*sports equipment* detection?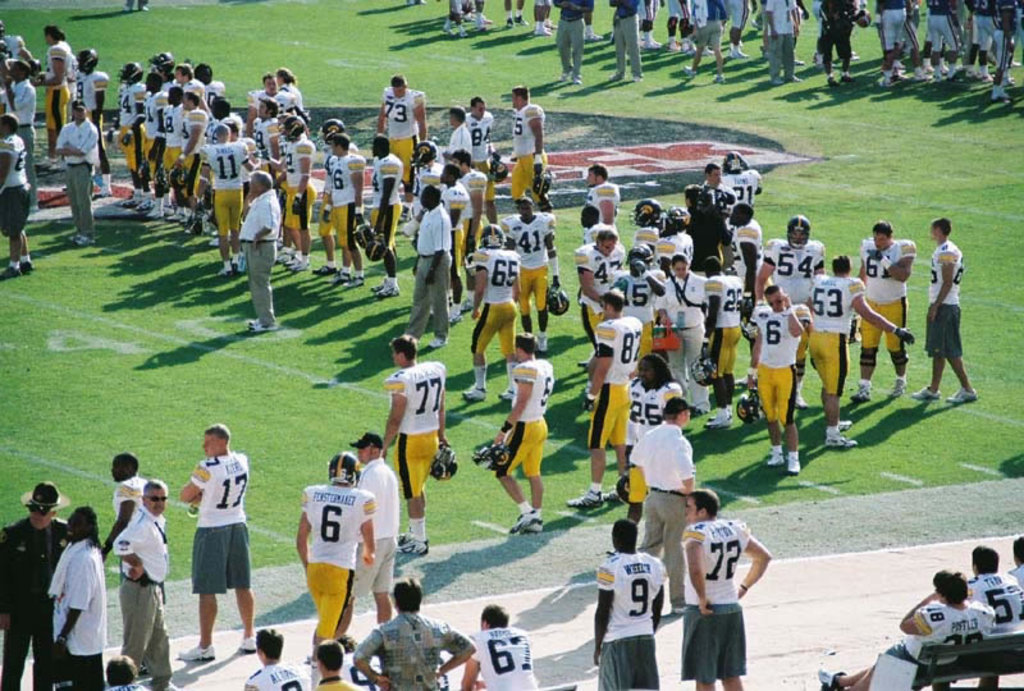
left=721, top=151, right=745, bottom=171
